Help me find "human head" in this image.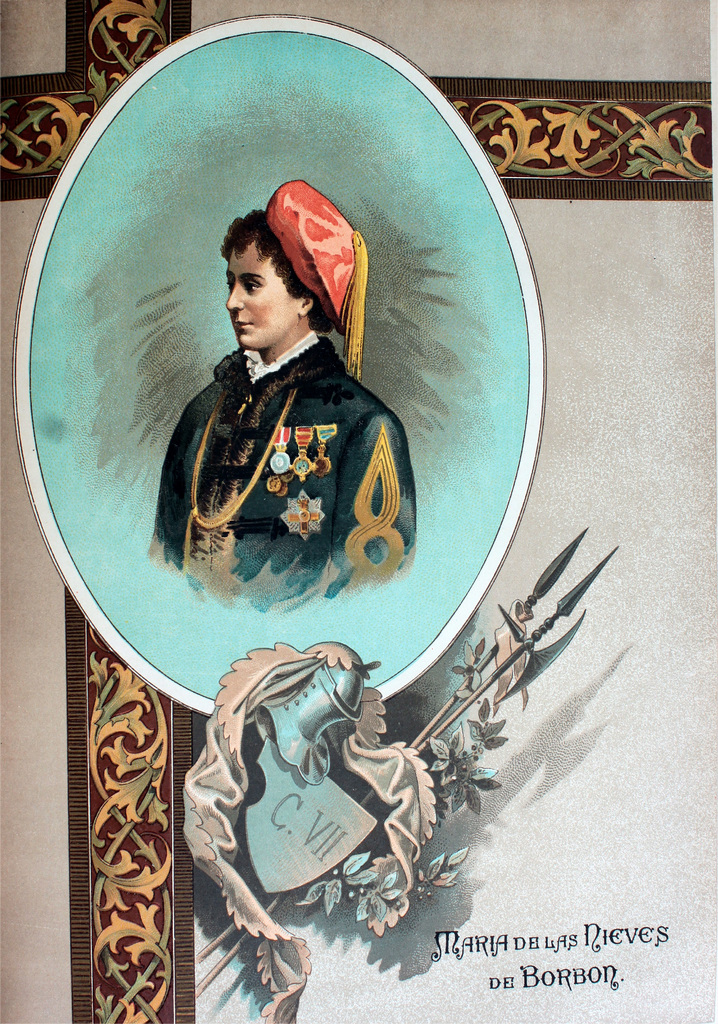
Found it: BBox(206, 184, 354, 359).
